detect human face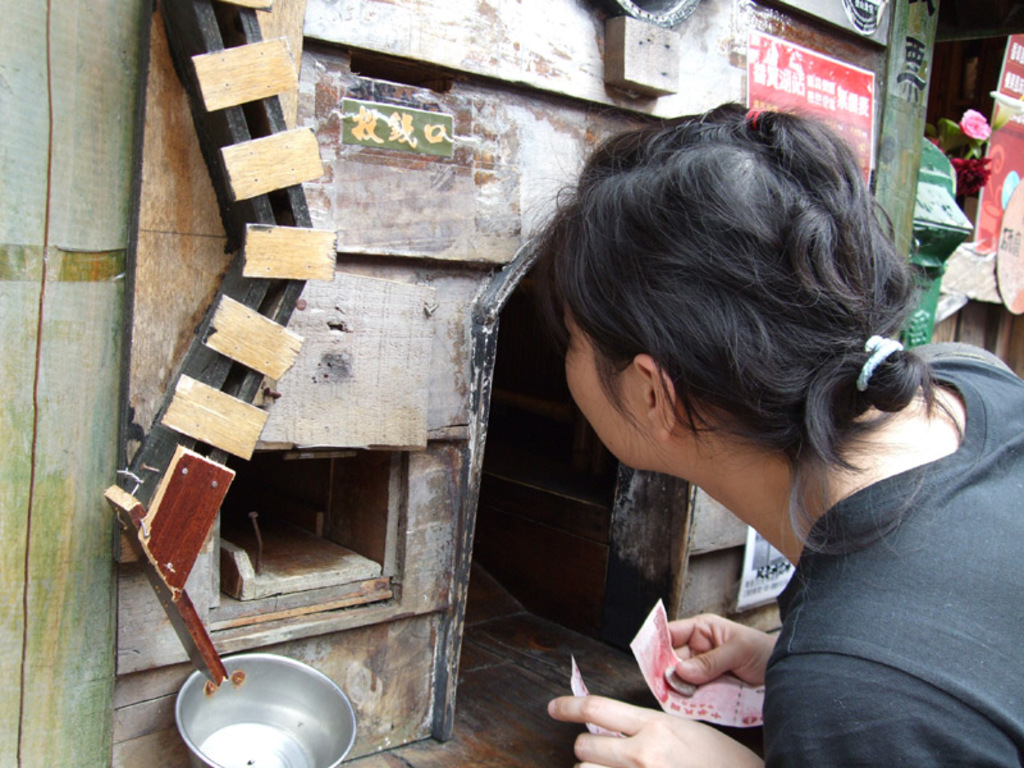
<region>557, 282, 658, 472</region>
